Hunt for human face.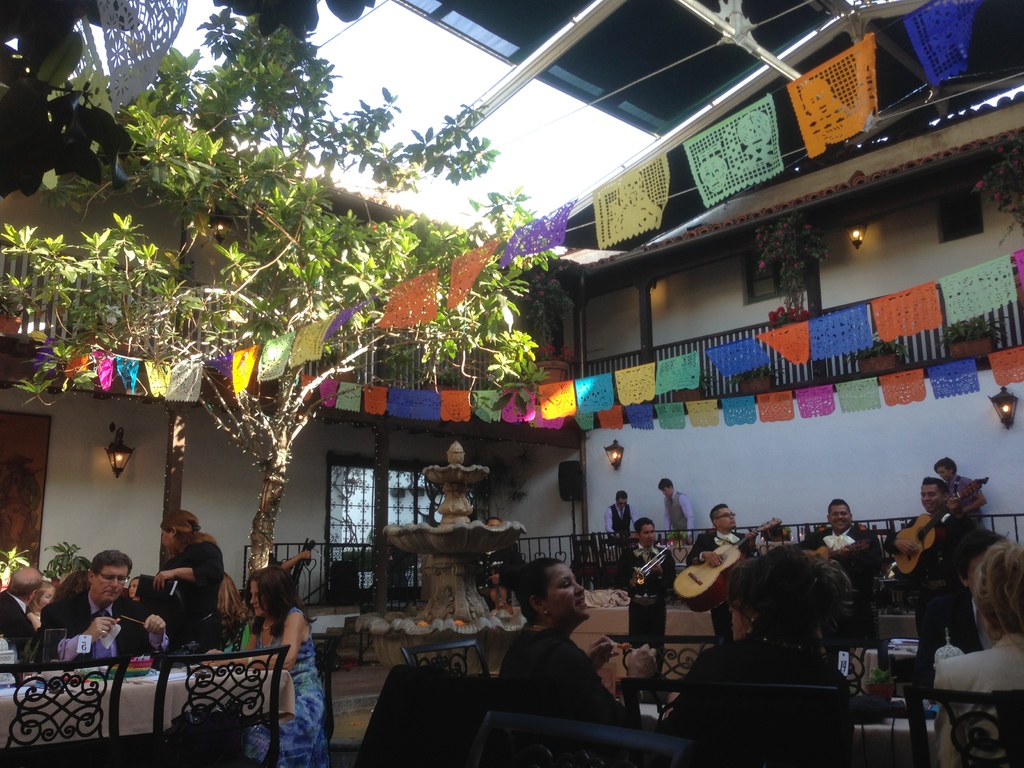
Hunted down at rect(251, 582, 267, 616).
